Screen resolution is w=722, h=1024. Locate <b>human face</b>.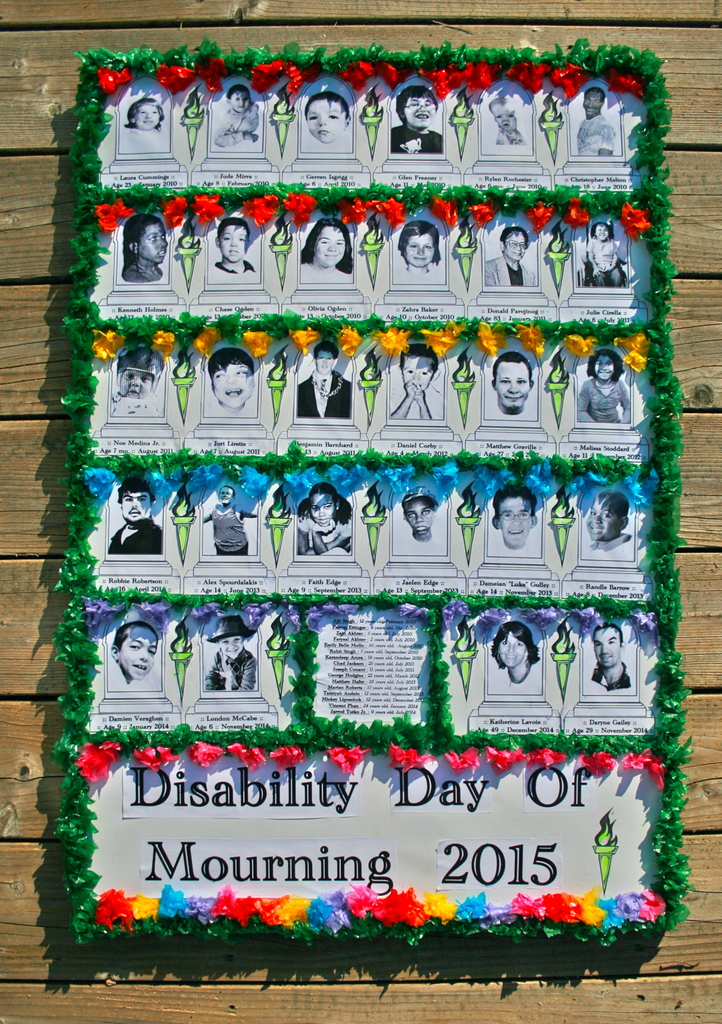
[218,629,239,660].
